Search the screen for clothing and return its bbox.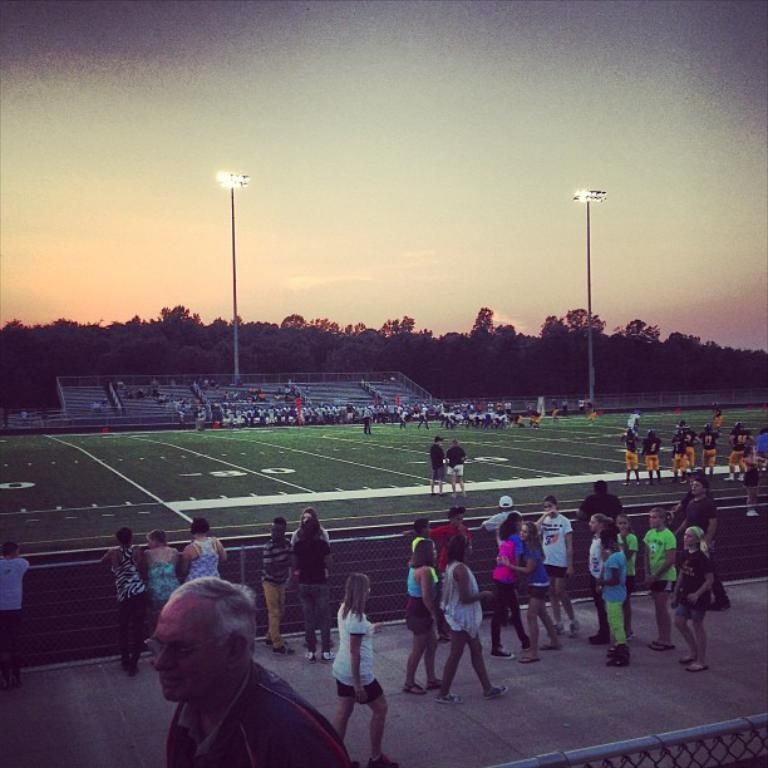
Found: {"x1": 186, "y1": 531, "x2": 218, "y2": 590}.
